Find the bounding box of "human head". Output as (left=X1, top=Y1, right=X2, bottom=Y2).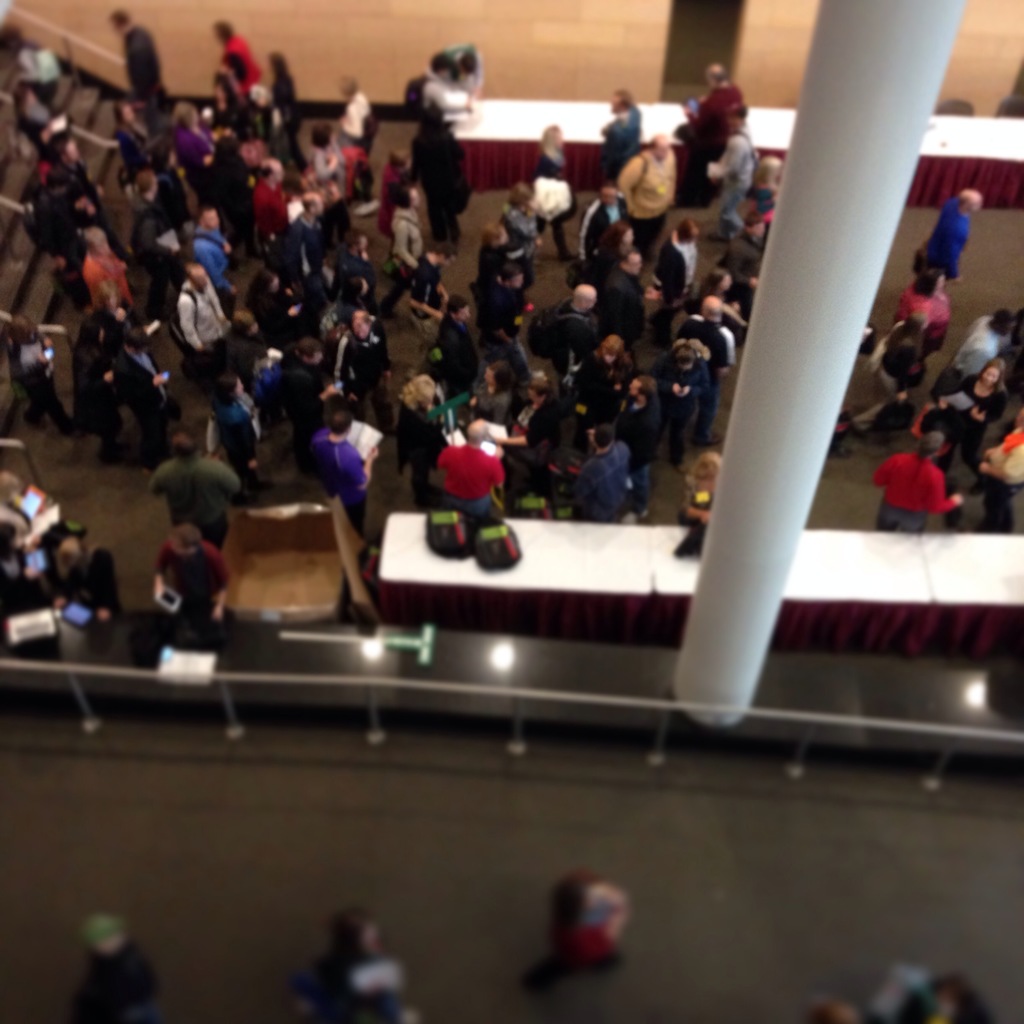
(left=712, top=63, right=724, bottom=84).
